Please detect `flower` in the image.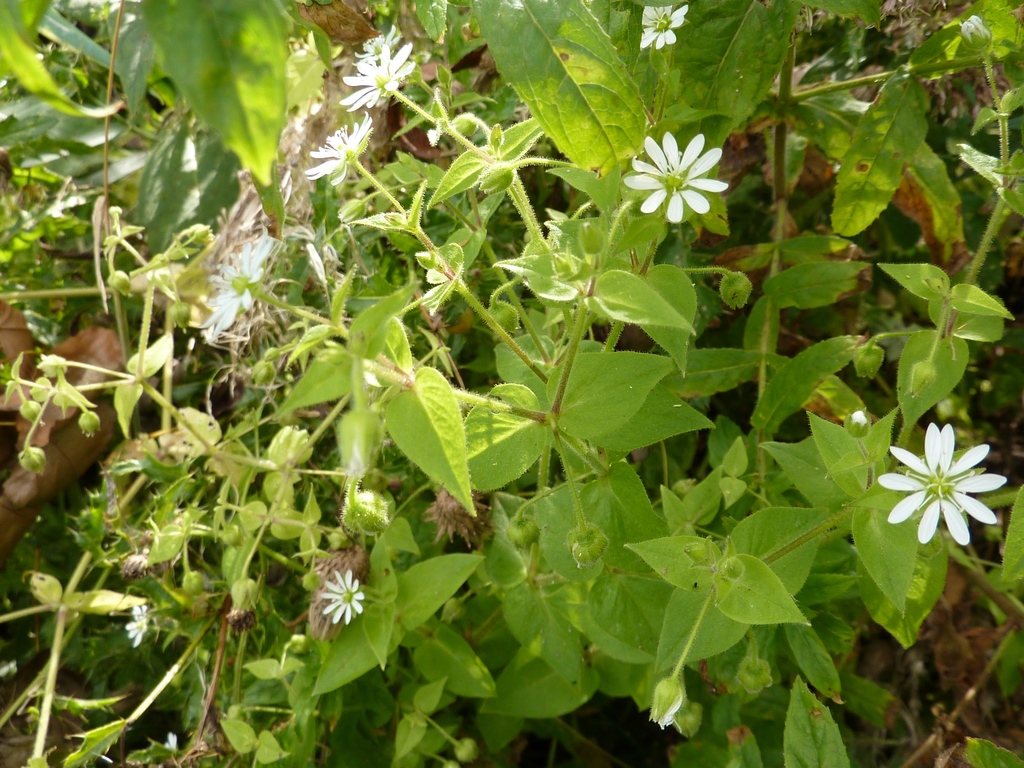
(left=339, top=40, right=415, bottom=116).
